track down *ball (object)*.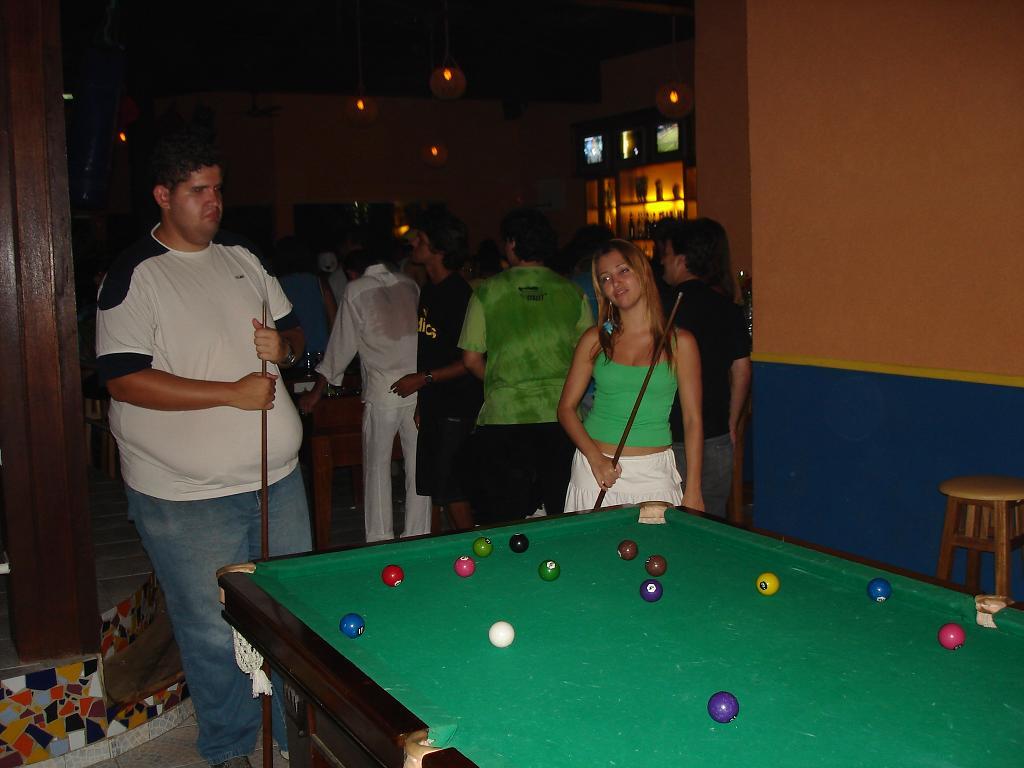
Tracked to {"x1": 382, "y1": 564, "x2": 405, "y2": 588}.
